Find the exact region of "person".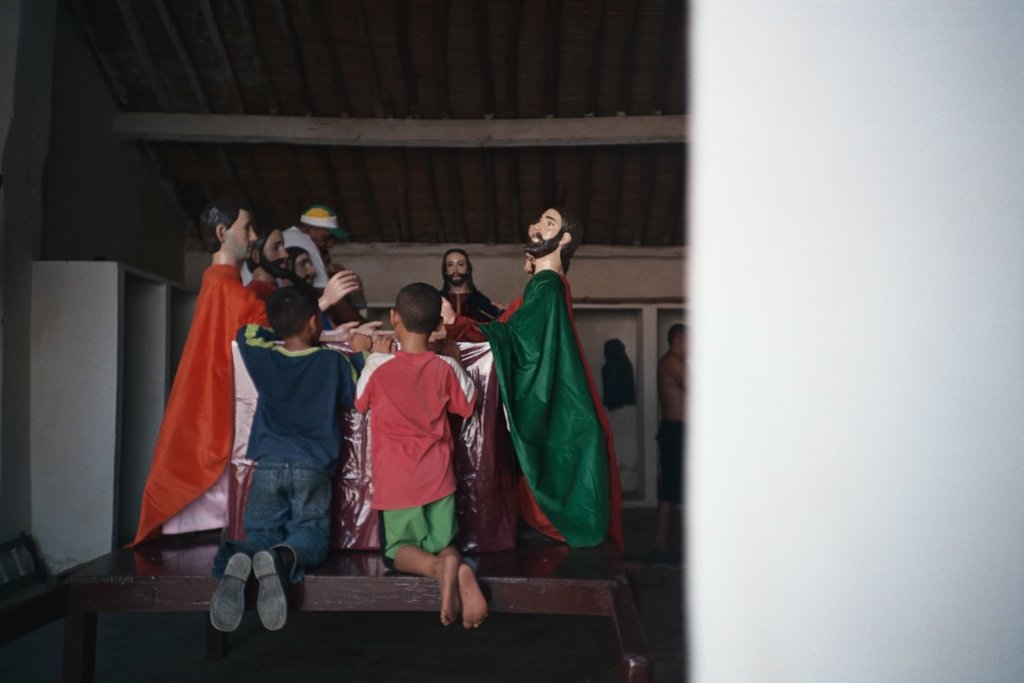
Exact region: BBox(129, 195, 624, 637).
